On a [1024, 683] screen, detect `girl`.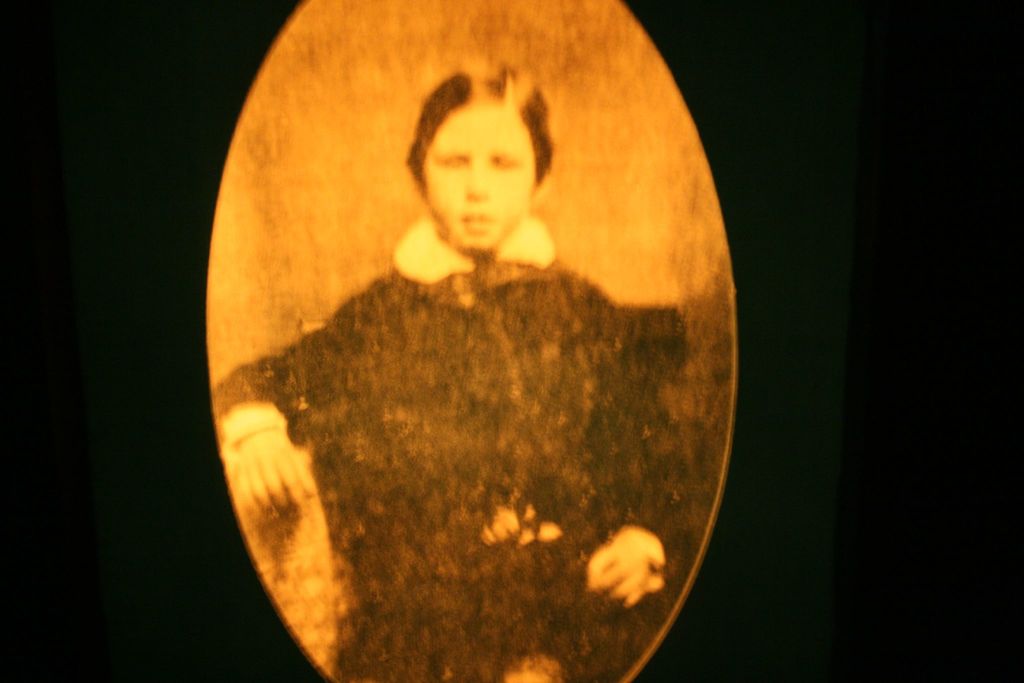
bbox=[214, 68, 694, 682].
